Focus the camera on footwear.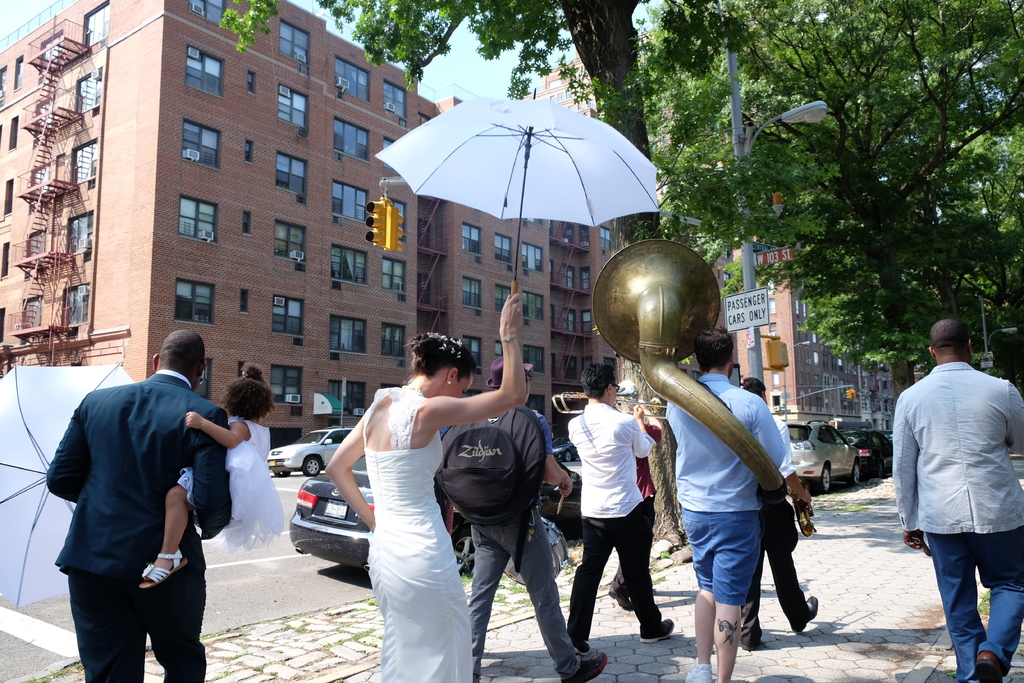
Focus region: 976 649 1005 682.
